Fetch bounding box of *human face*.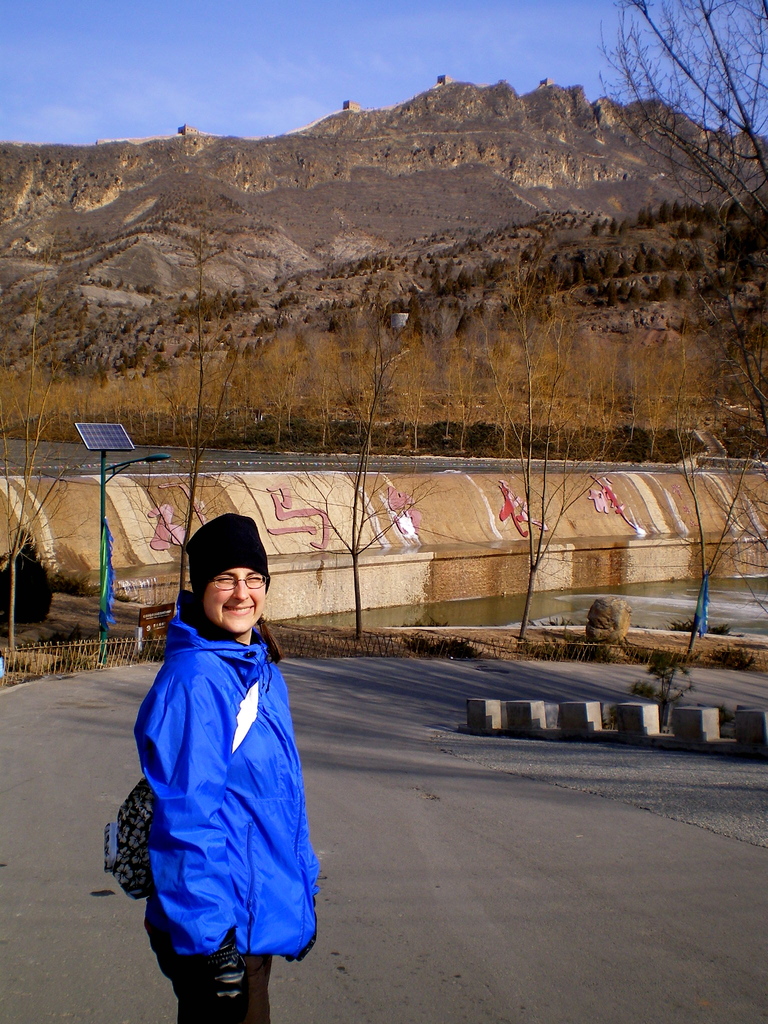
Bbox: {"x1": 199, "y1": 566, "x2": 268, "y2": 630}.
